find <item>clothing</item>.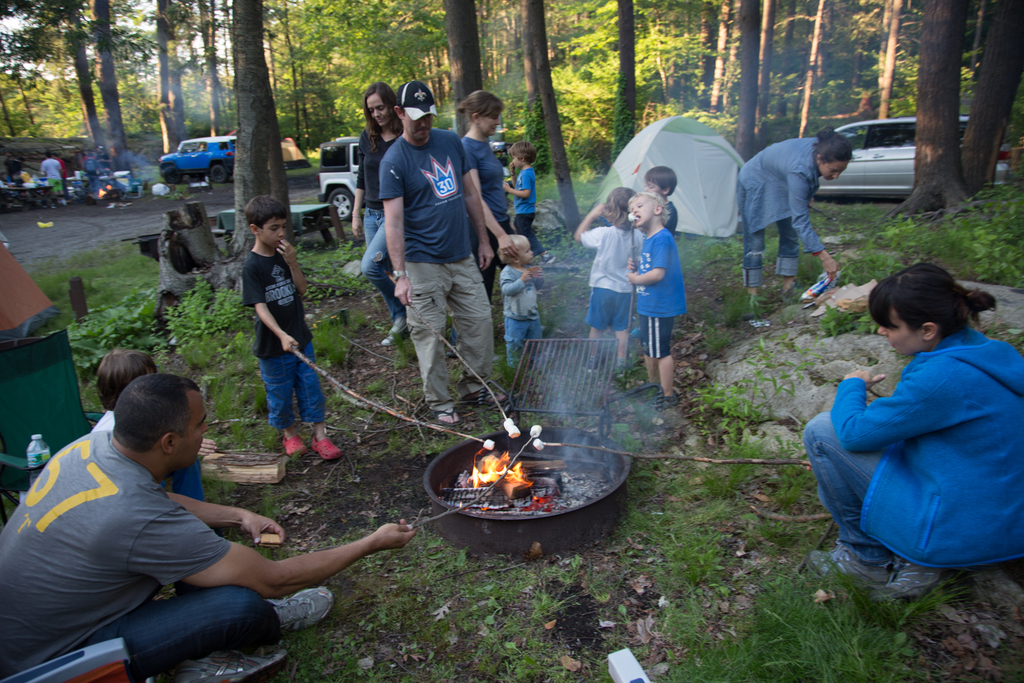
select_region(580, 223, 646, 293).
